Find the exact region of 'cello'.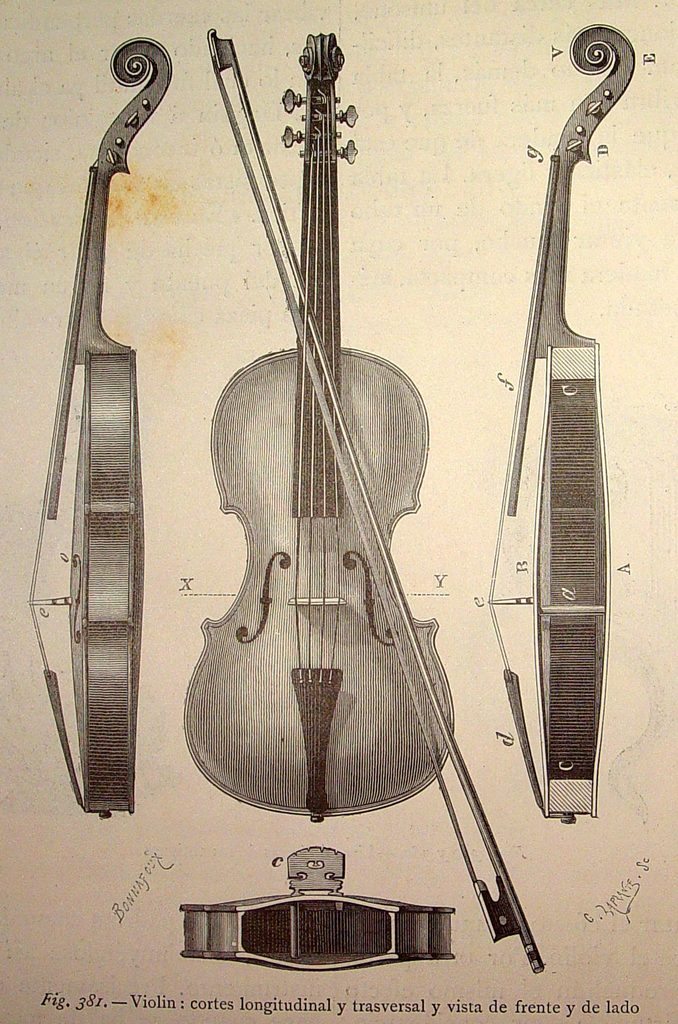
Exact region: Rect(482, 25, 636, 824).
